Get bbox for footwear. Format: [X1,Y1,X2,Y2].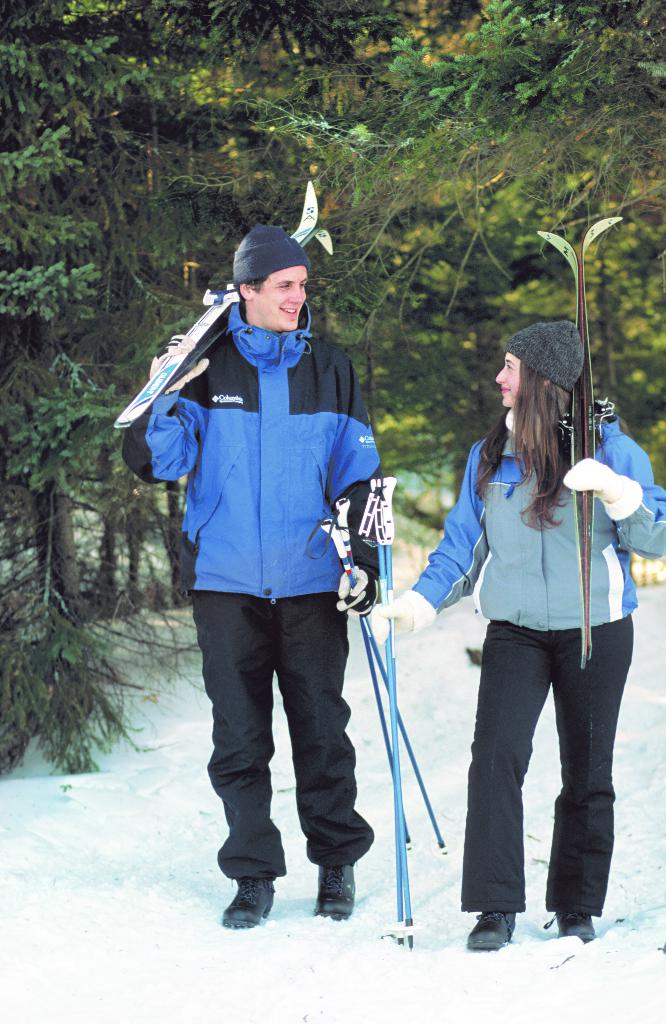
[540,909,596,939].
